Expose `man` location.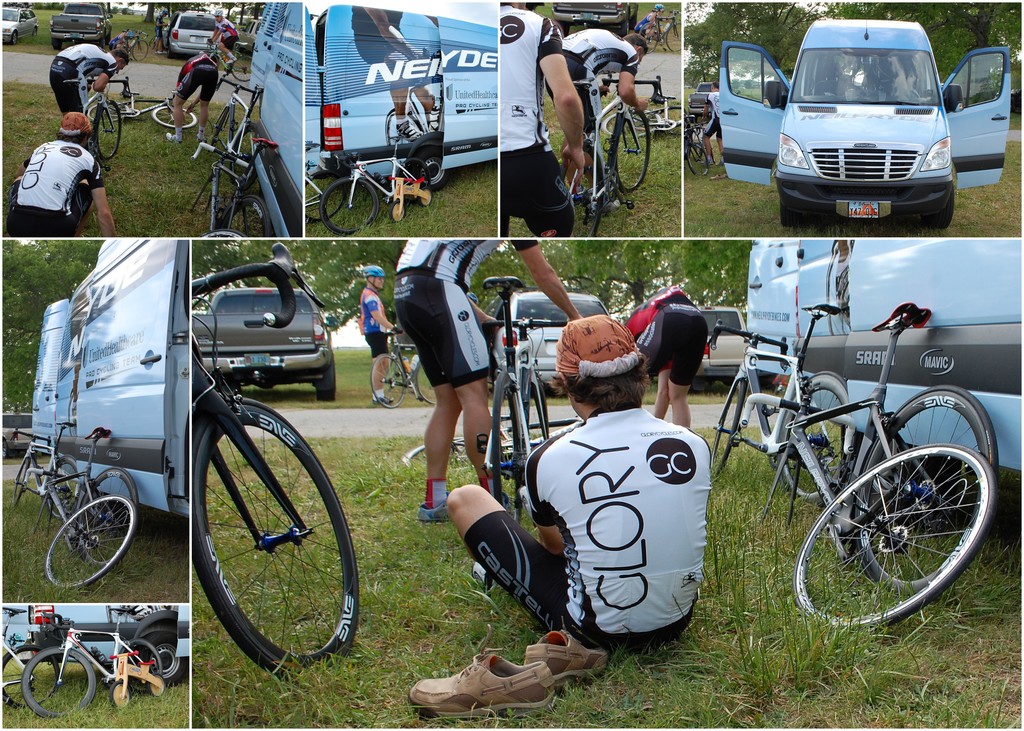
Exposed at (163, 53, 221, 145).
